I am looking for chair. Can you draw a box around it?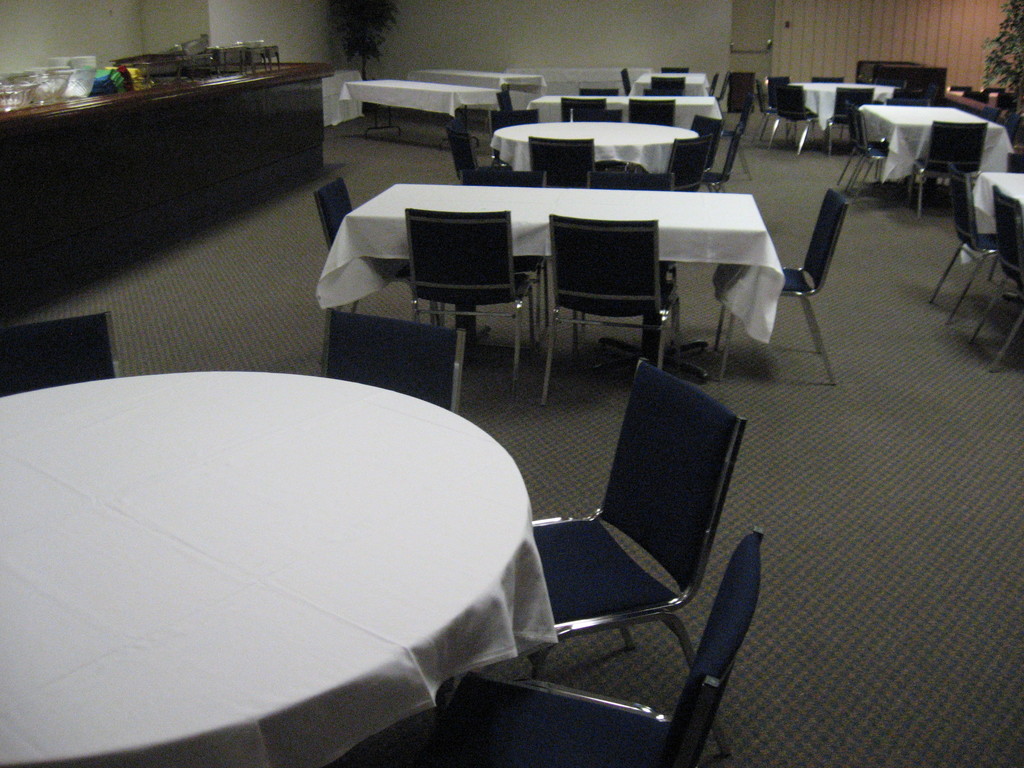
Sure, the bounding box is [911, 120, 996, 217].
